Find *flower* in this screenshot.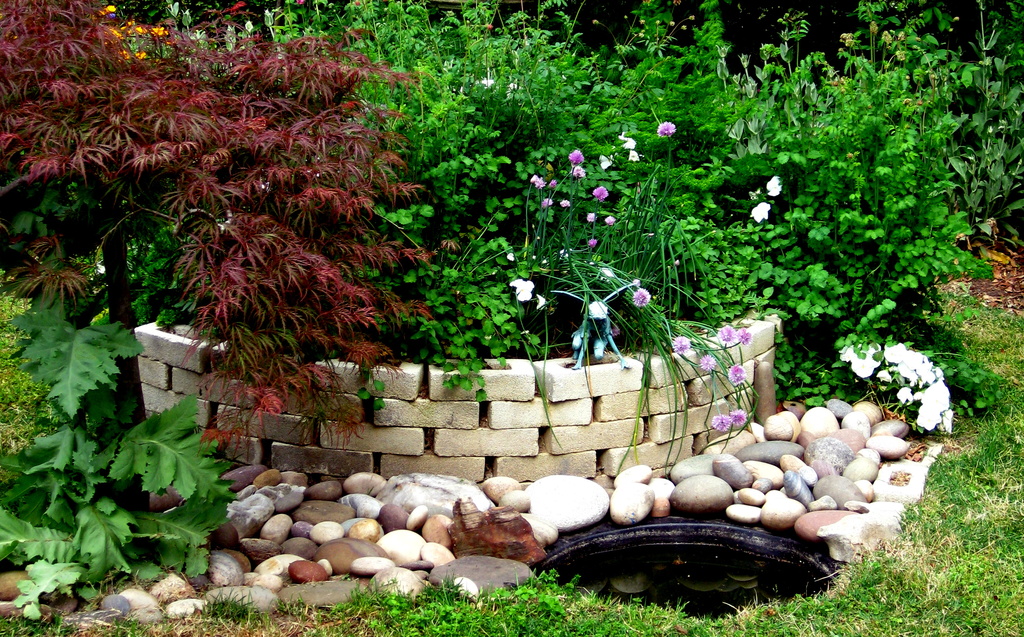
The bounding box for *flower* is {"left": 632, "top": 286, "right": 650, "bottom": 306}.
